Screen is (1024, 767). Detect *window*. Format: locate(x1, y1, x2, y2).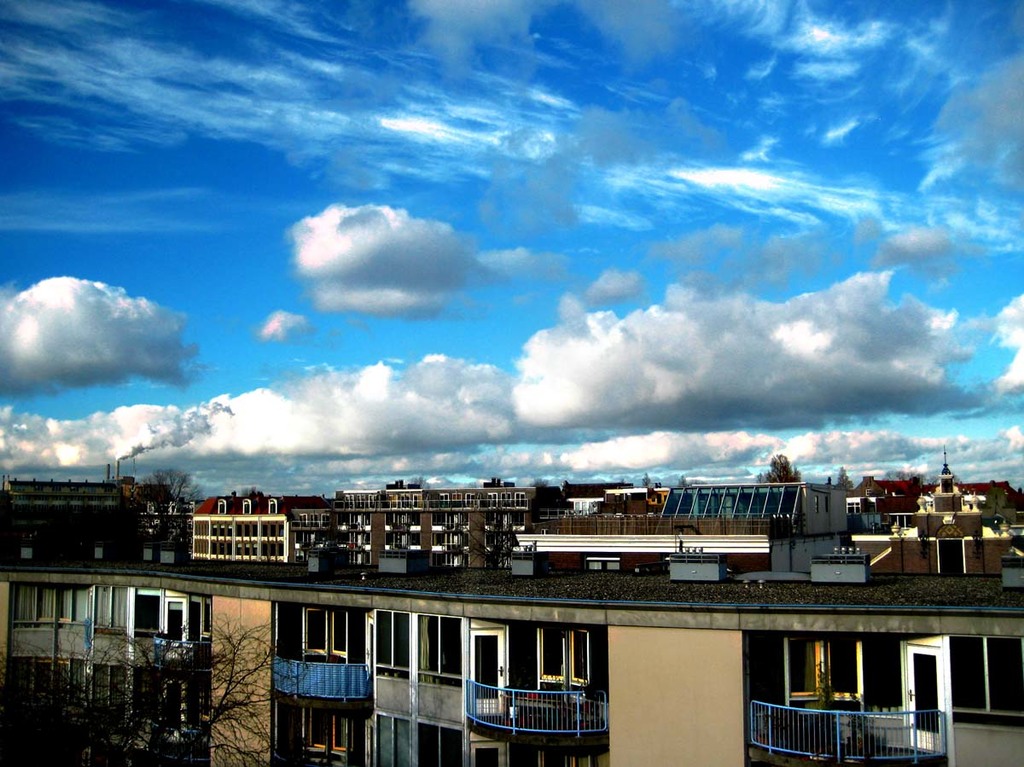
locate(61, 658, 99, 706).
